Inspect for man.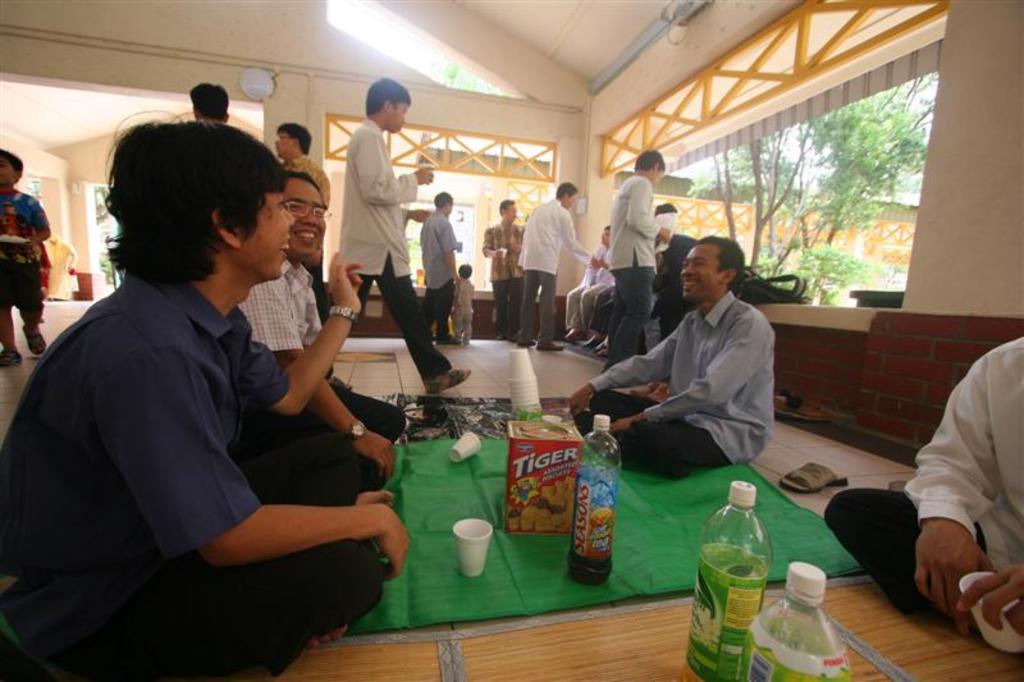
Inspection: bbox(192, 75, 230, 134).
